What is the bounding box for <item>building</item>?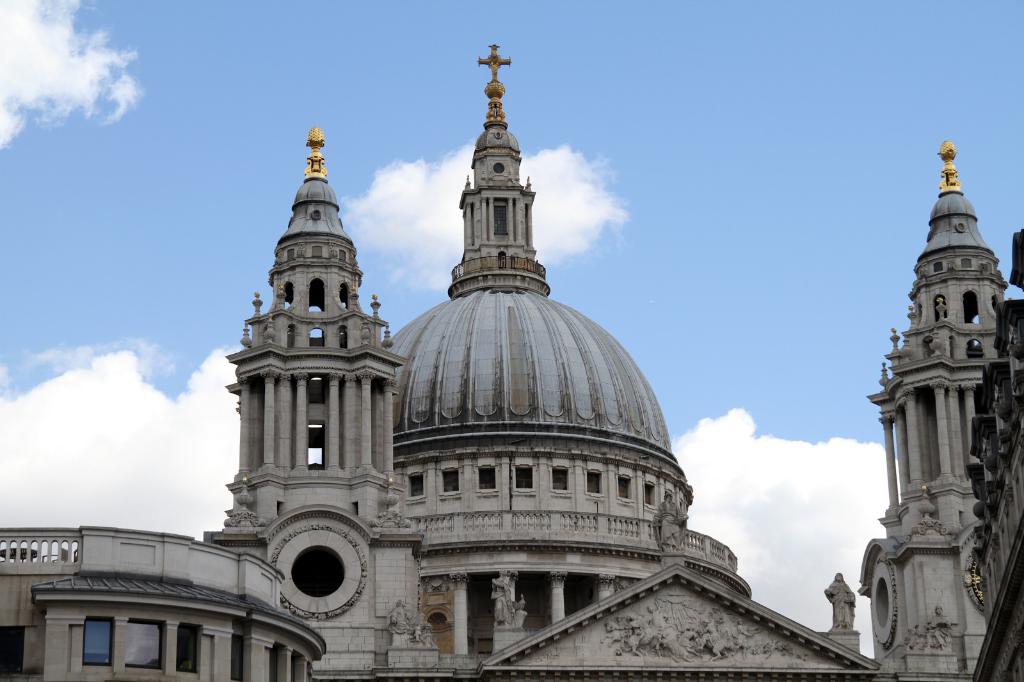
(3, 40, 1023, 681).
